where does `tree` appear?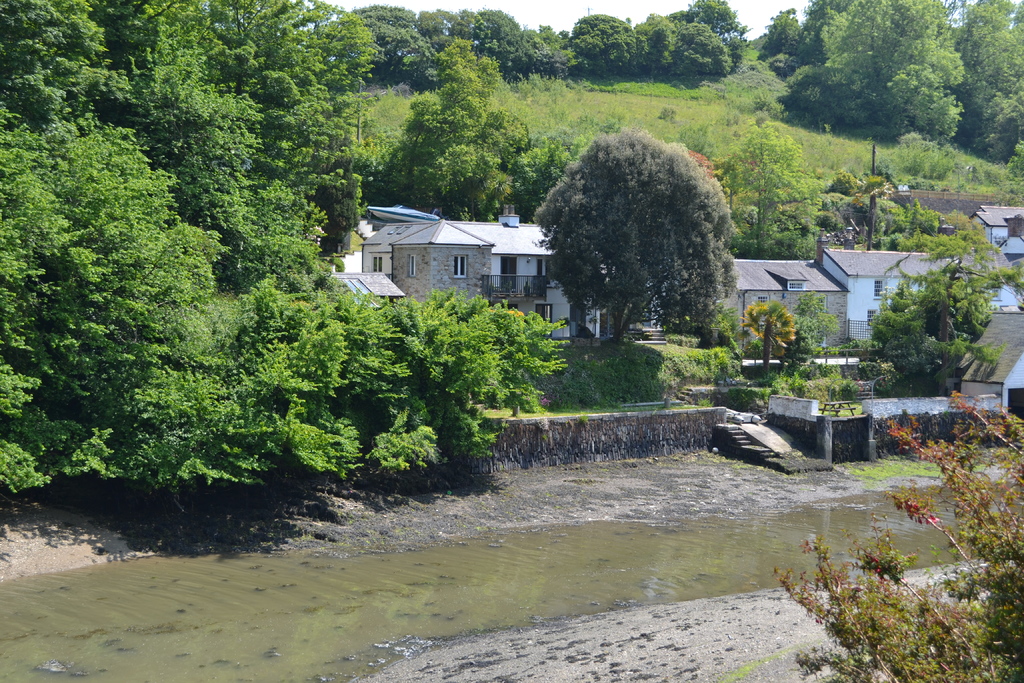
Appears at detection(851, 213, 1023, 401).
